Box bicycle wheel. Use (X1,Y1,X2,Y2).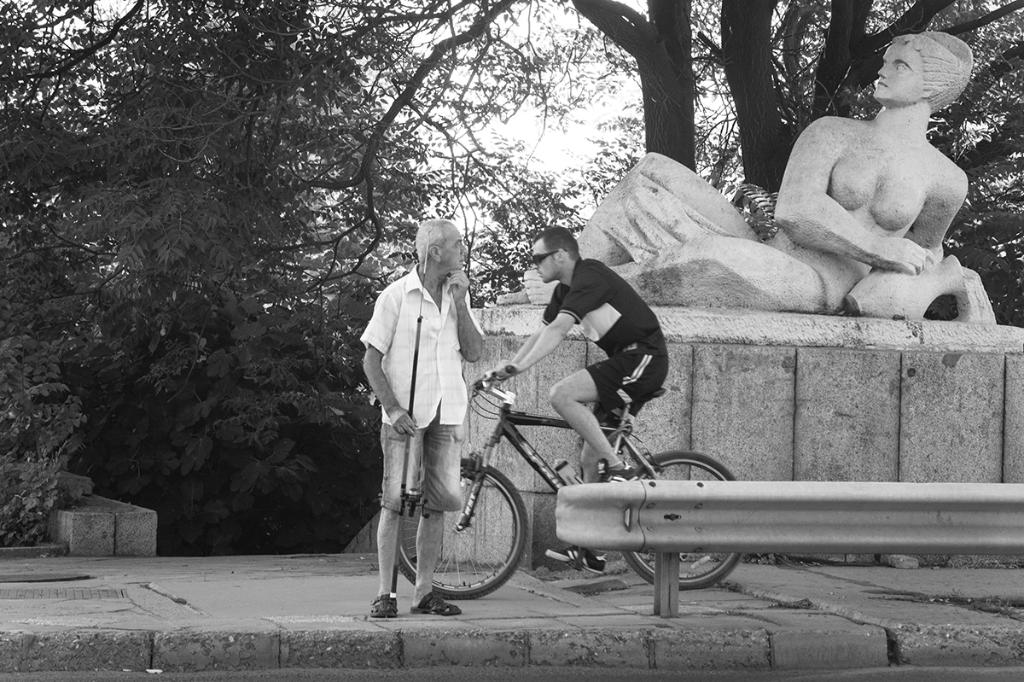
(618,447,741,592).
